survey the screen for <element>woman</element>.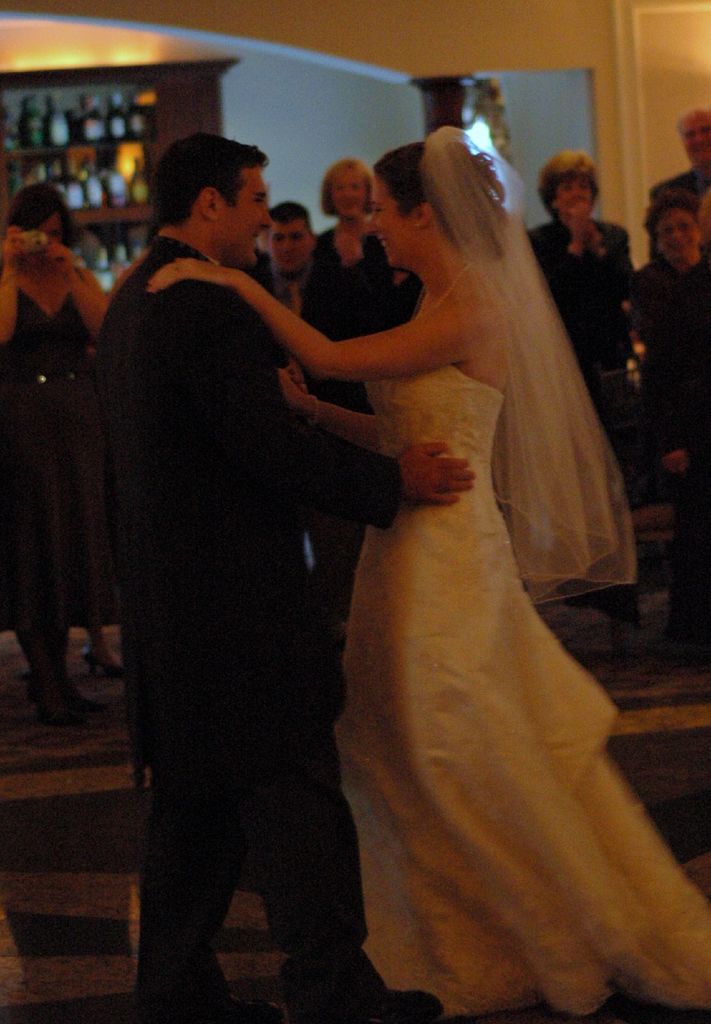
Survey found: [0,181,118,715].
